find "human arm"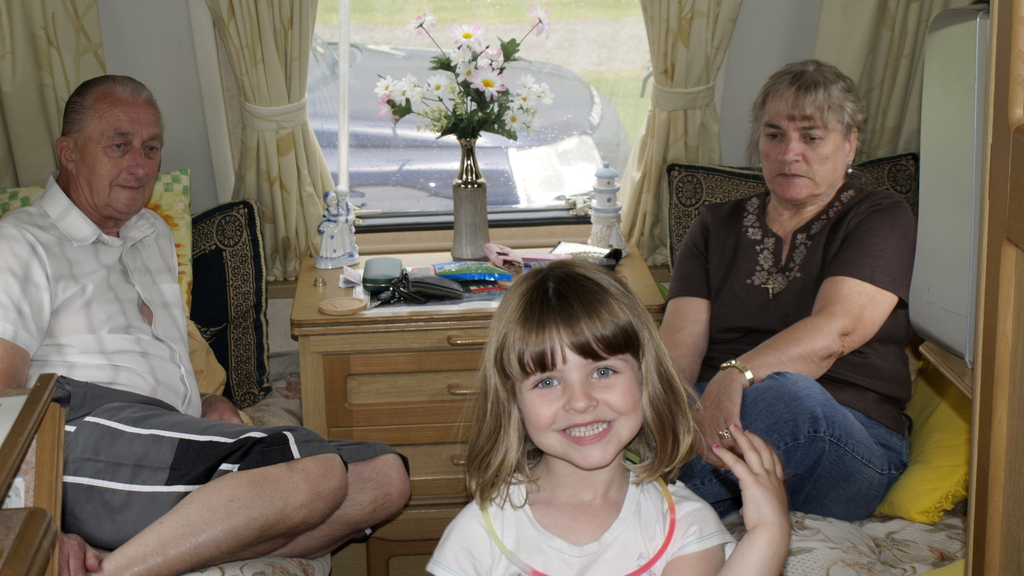
detection(417, 489, 518, 575)
